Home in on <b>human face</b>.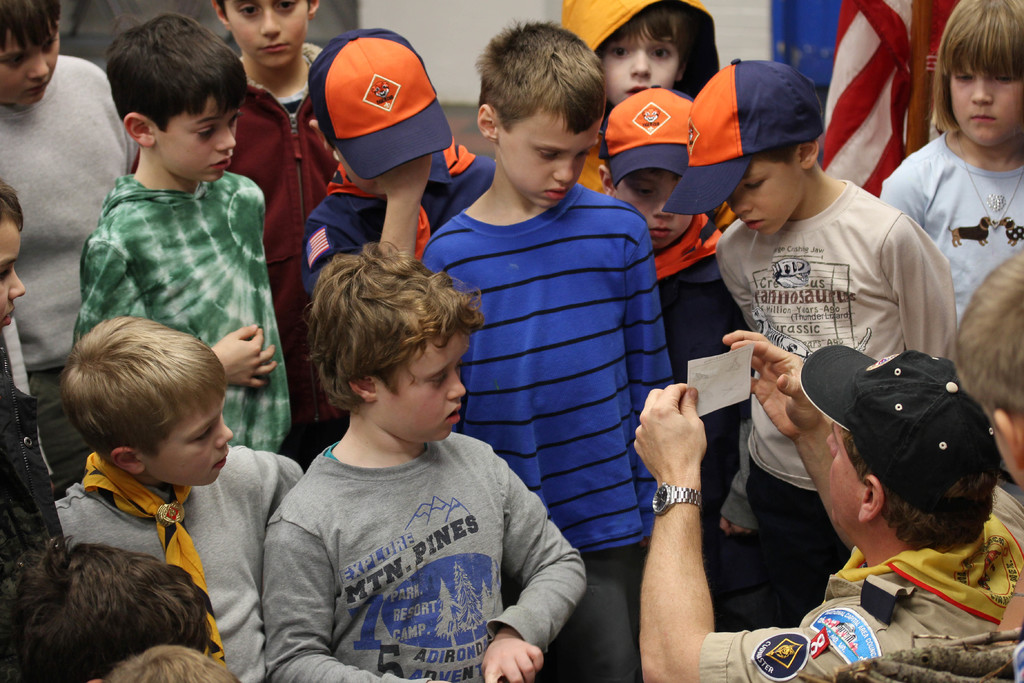
Homed in at [x1=154, y1=378, x2=230, y2=483].
